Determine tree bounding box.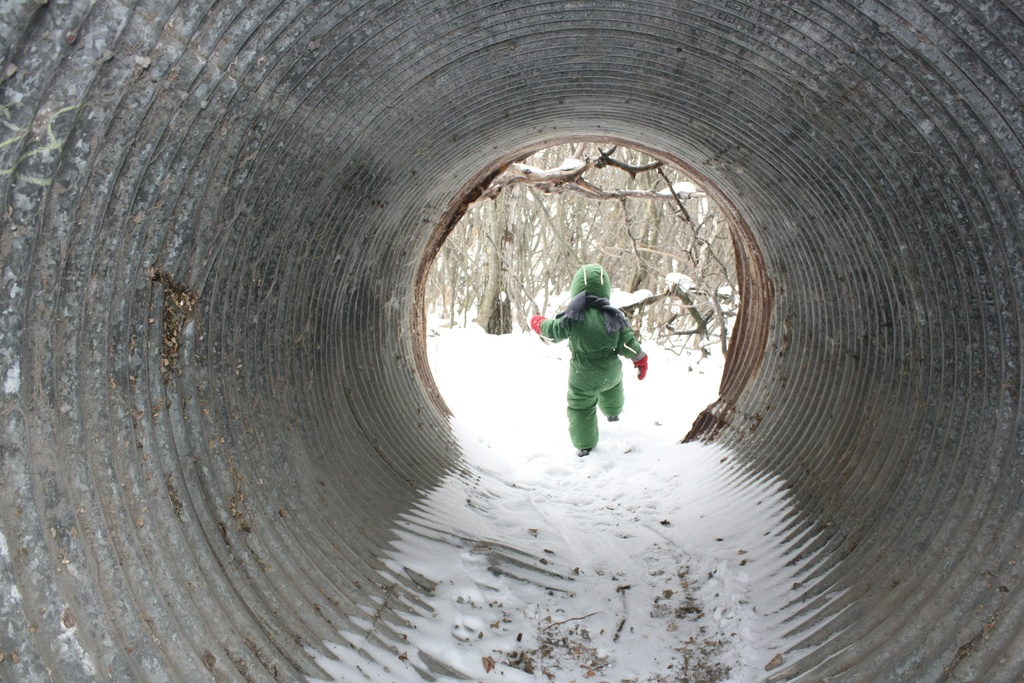
Determined: left=473, top=161, right=527, bottom=325.
